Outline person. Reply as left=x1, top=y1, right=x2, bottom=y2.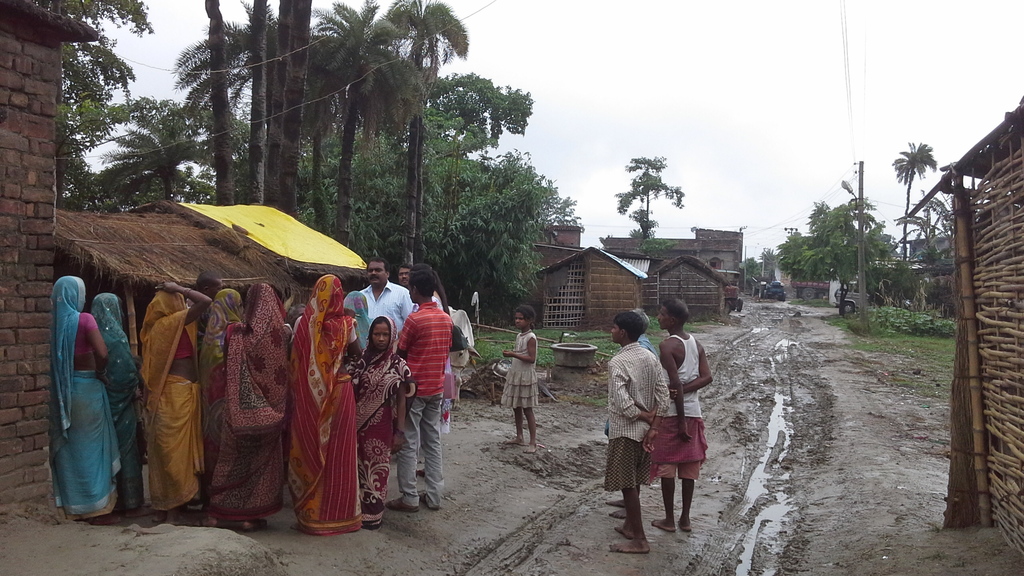
left=135, top=277, right=215, bottom=525.
